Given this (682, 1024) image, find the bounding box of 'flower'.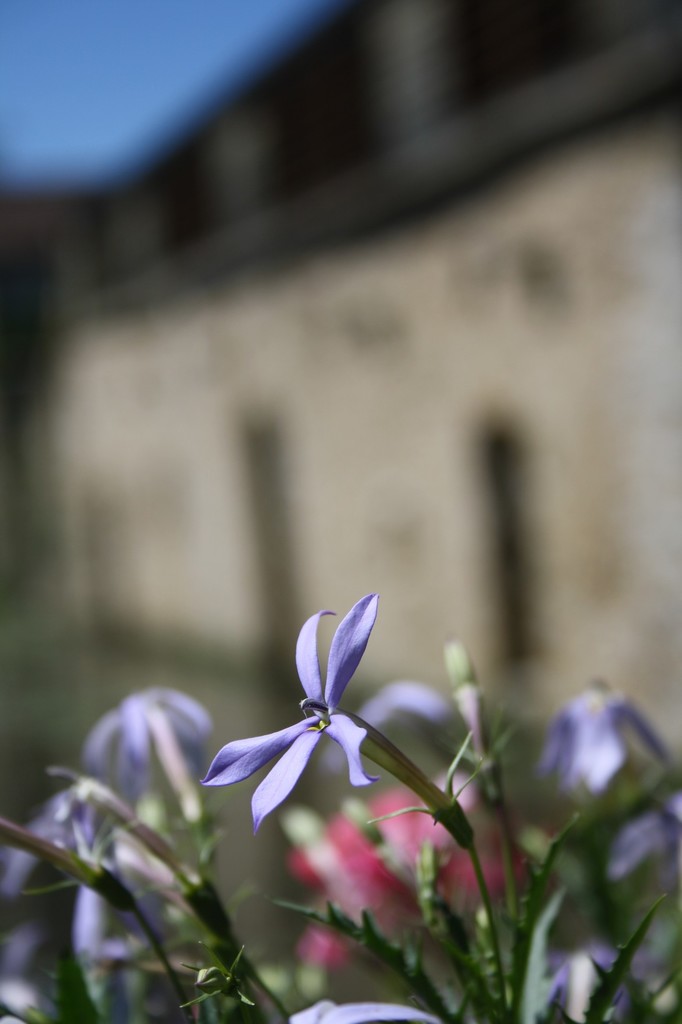
<bbox>542, 955, 638, 1021</bbox>.
